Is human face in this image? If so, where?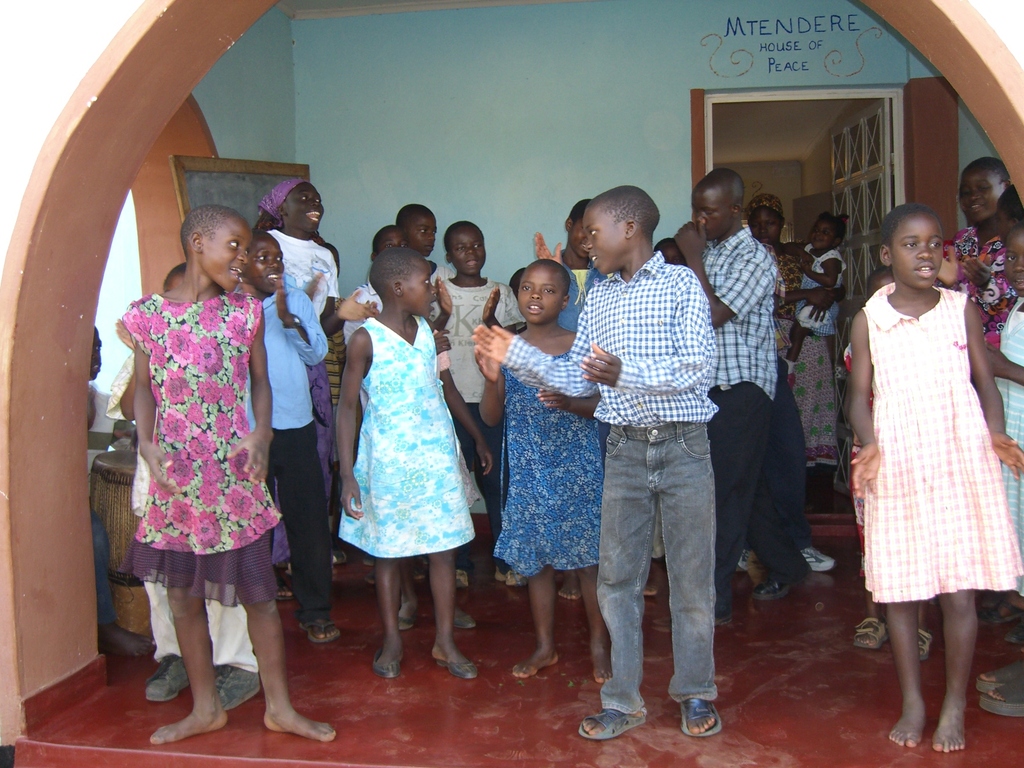
Yes, at 1007,230,1023,291.
